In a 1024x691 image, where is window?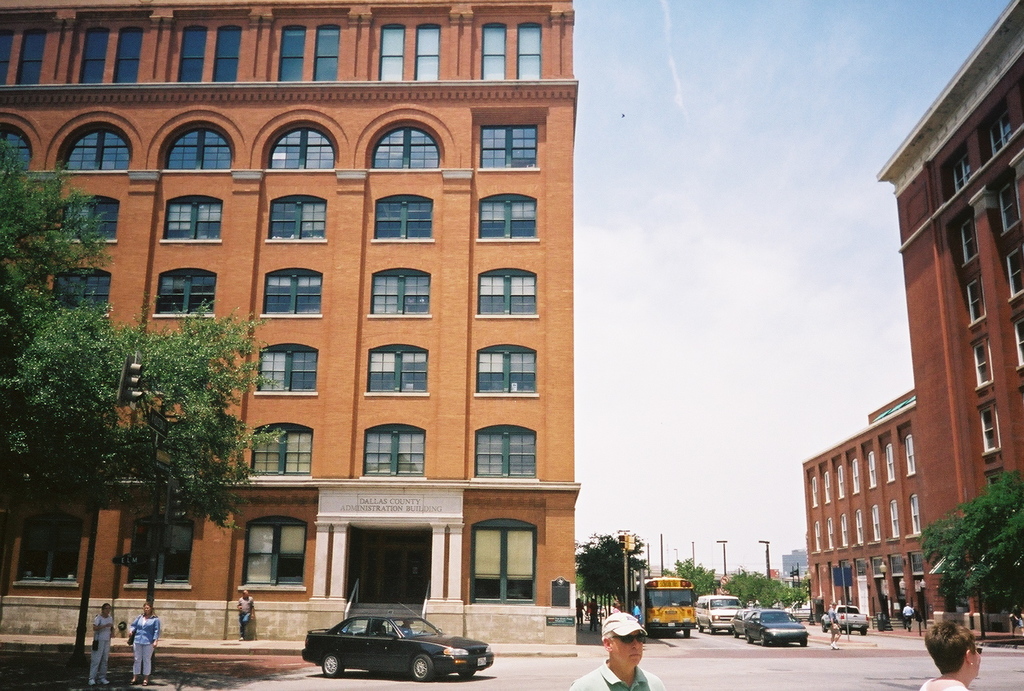
bbox=(362, 424, 423, 481).
